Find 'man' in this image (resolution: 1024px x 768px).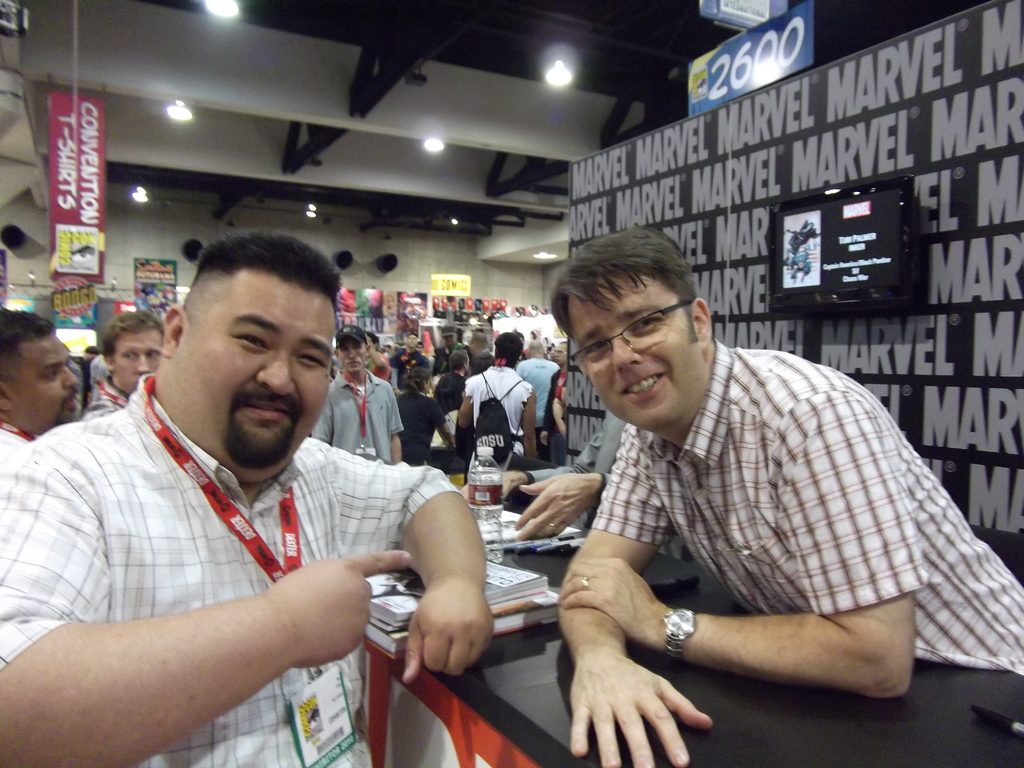
<region>84, 307, 165, 419</region>.
